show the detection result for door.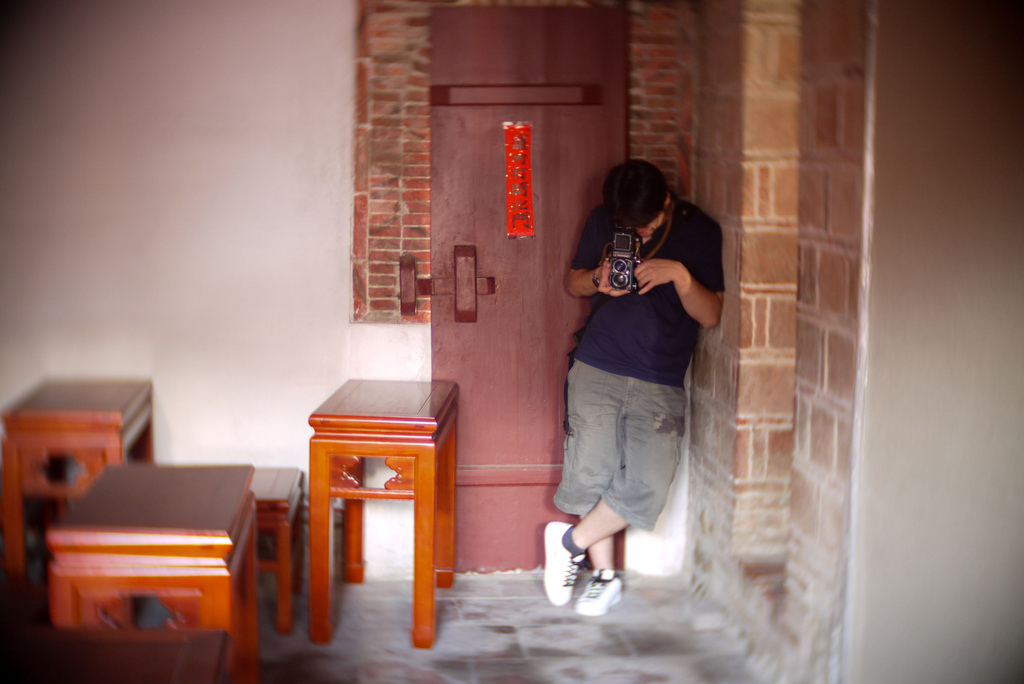
[x1=433, y1=0, x2=633, y2=573].
